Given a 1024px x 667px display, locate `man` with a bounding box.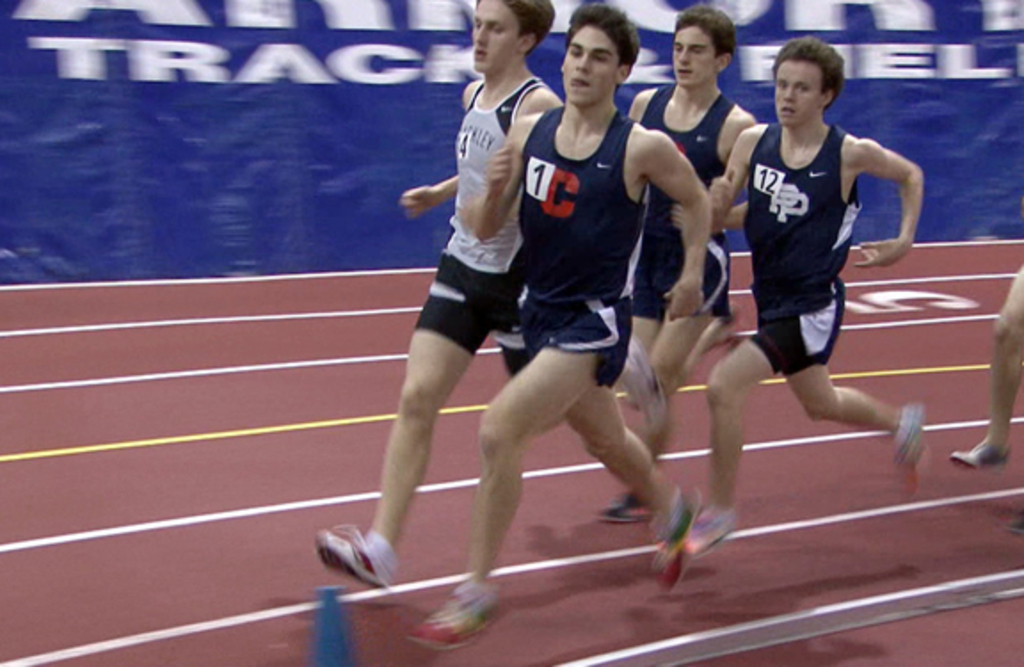
Located: bbox=[313, 0, 674, 596].
